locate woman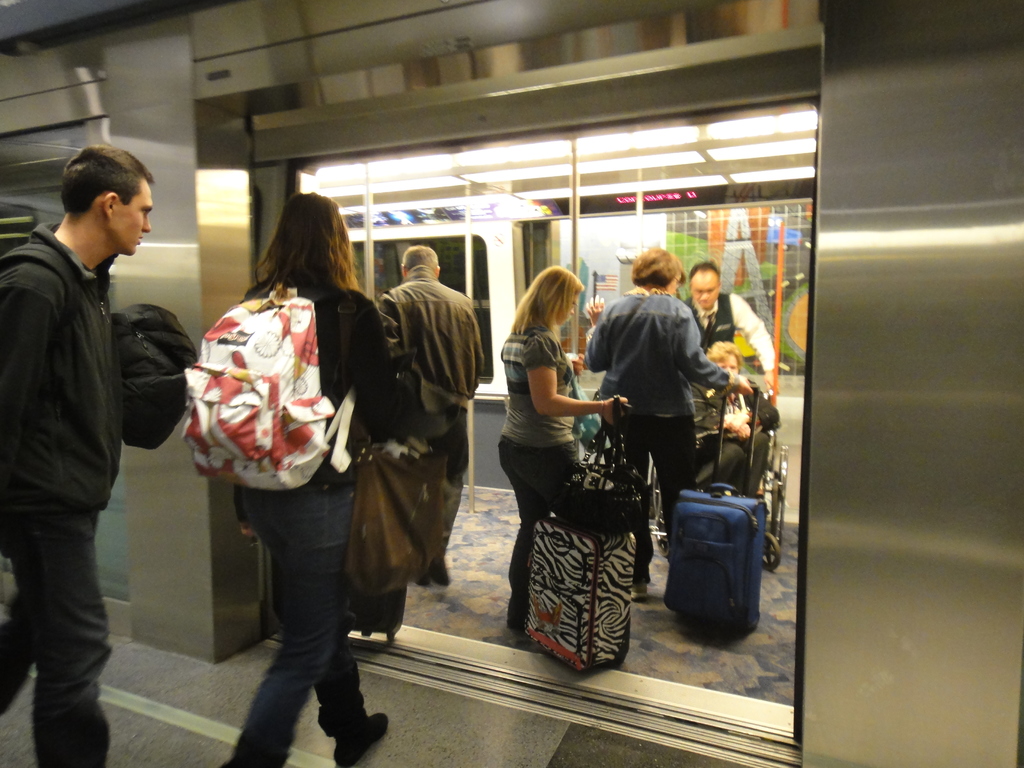
select_region(489, 256, 646, 694)
